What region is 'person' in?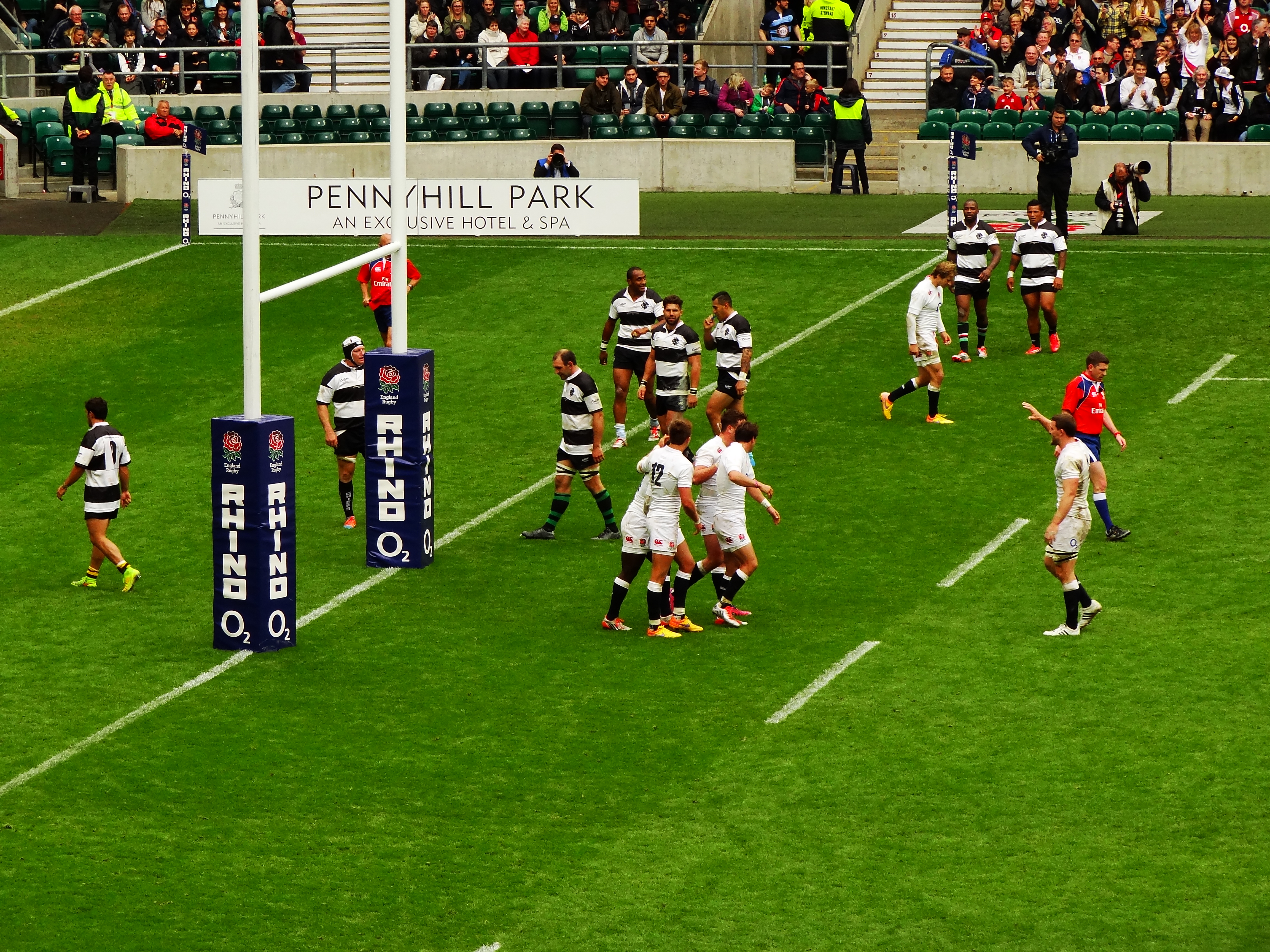
x1=87 y1=93 x2=103 y2=147.
